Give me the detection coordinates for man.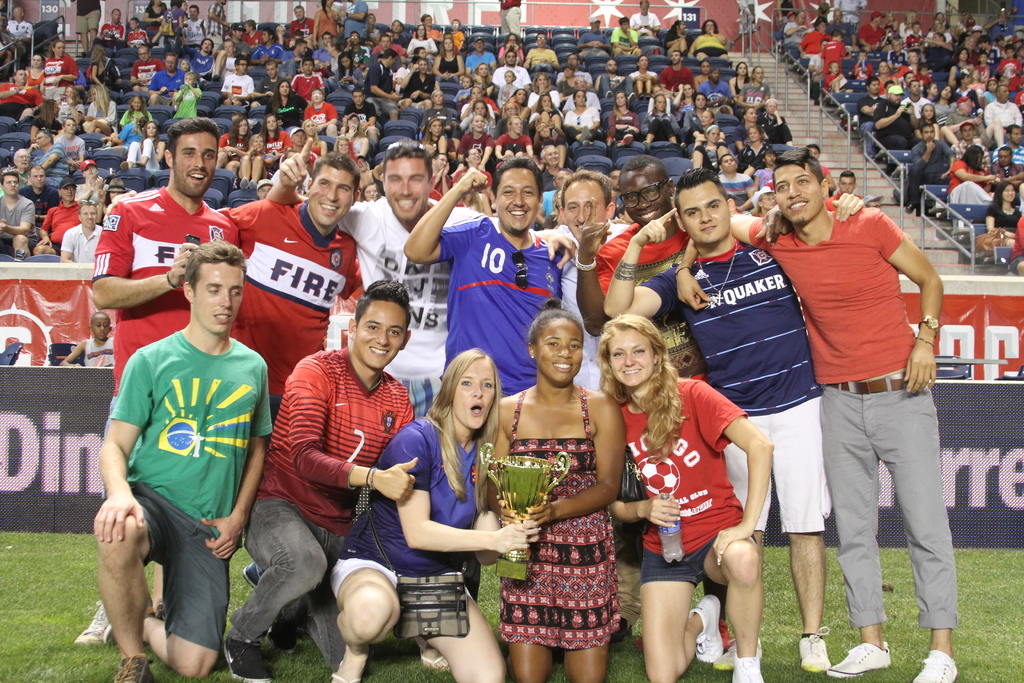
rect(33, 130, 70, 192).
